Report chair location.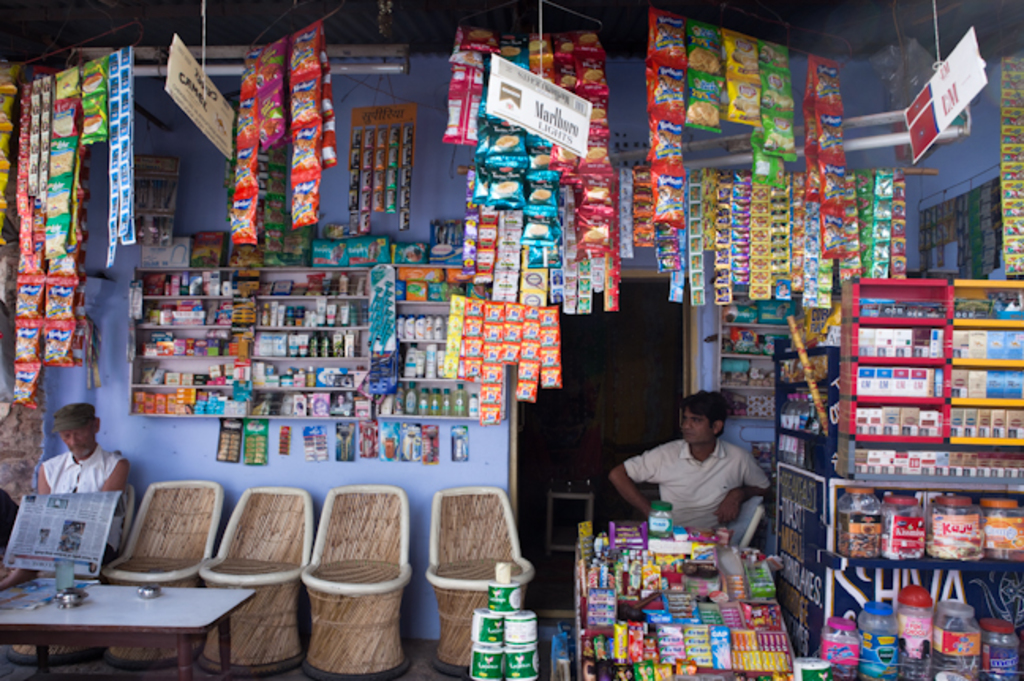
Report: <bbox>719, 496, 770, 550</bbox>.
